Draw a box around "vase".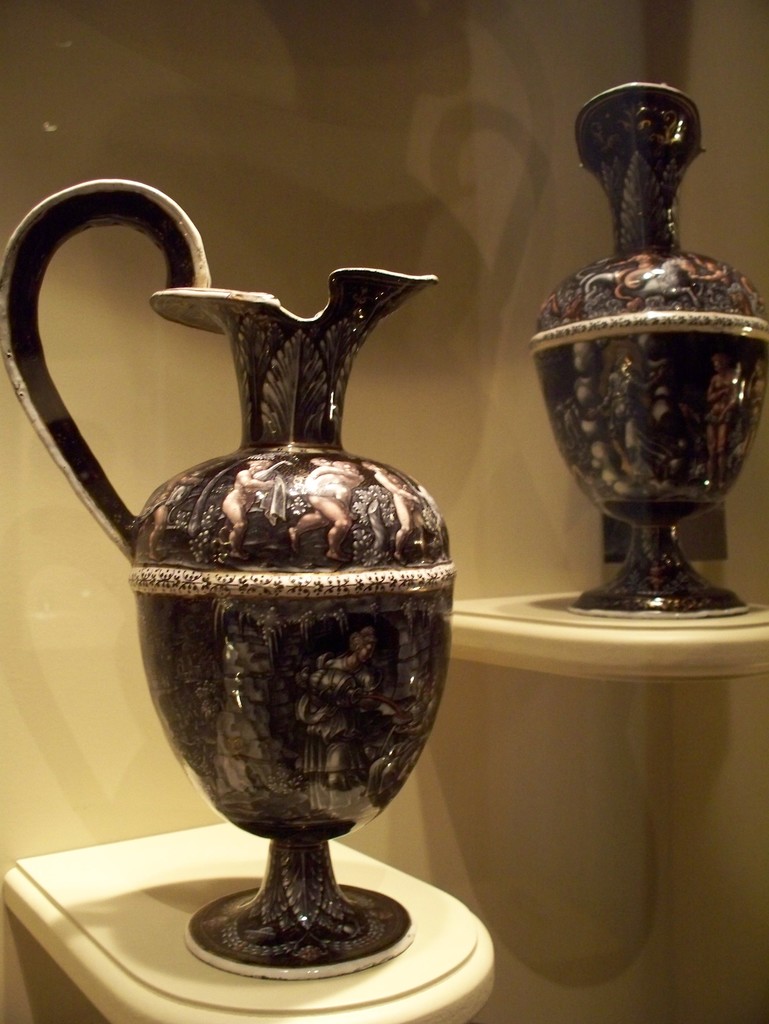
locate(0, 173, 458, 975).
